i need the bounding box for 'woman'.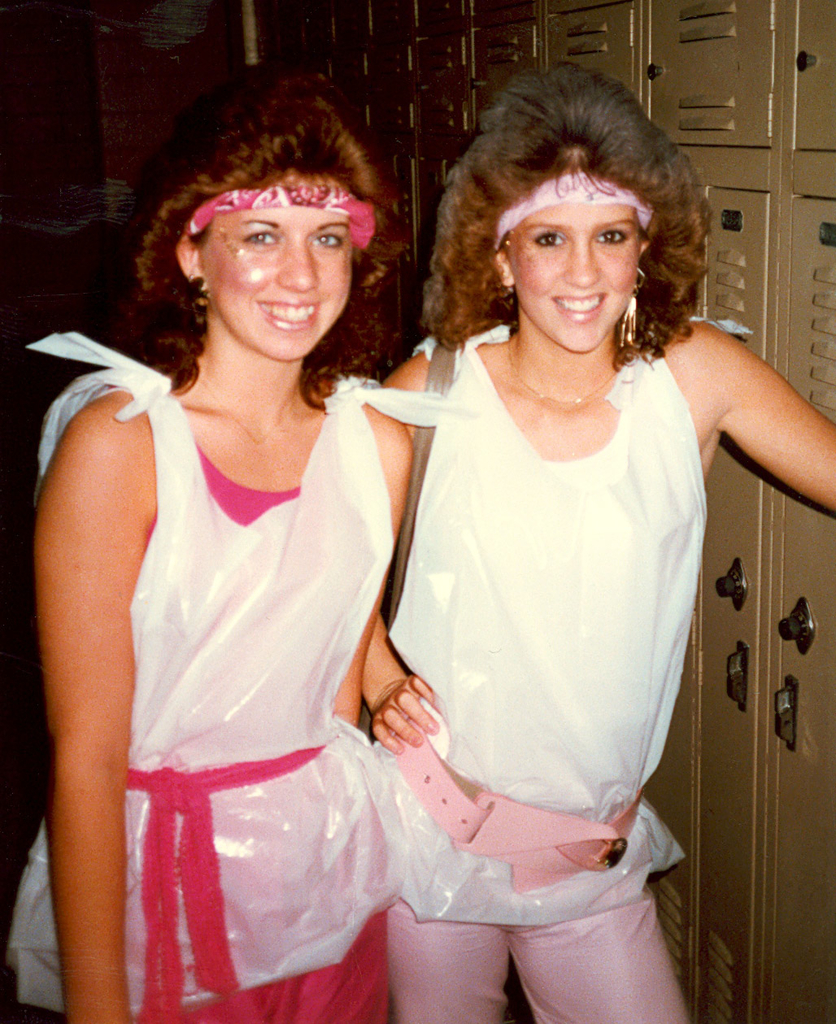
Here it is: (x1=37, y1=82, x2=472, y2=997).
